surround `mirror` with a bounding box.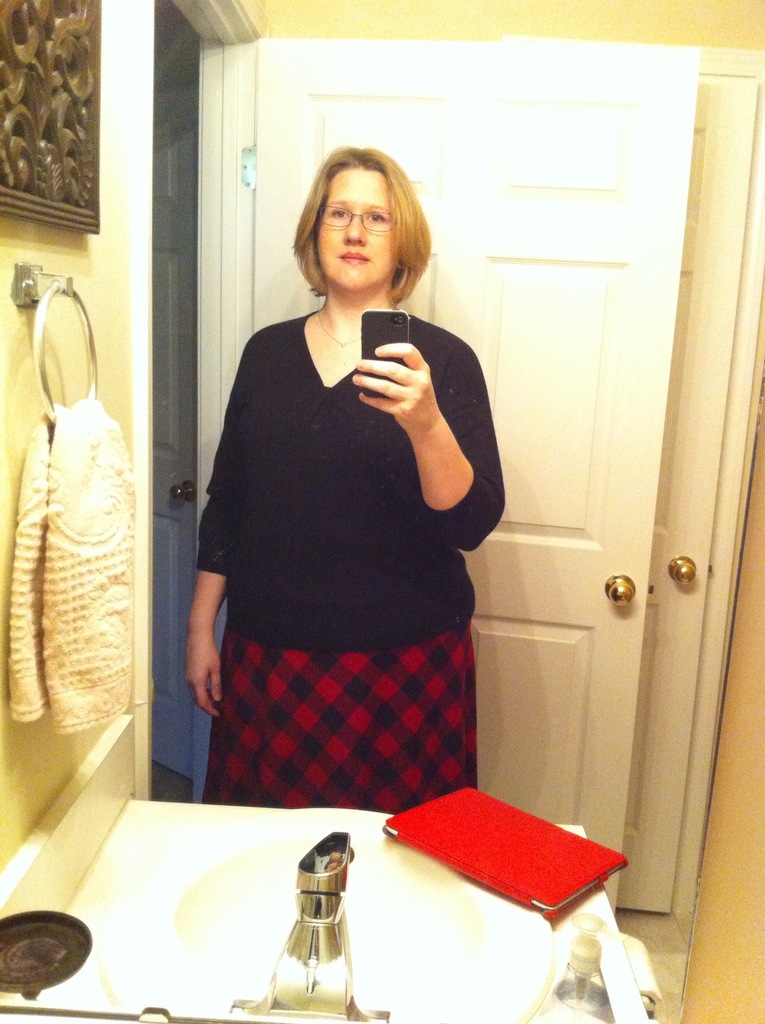
detection(0, 0, 764, 1023).
